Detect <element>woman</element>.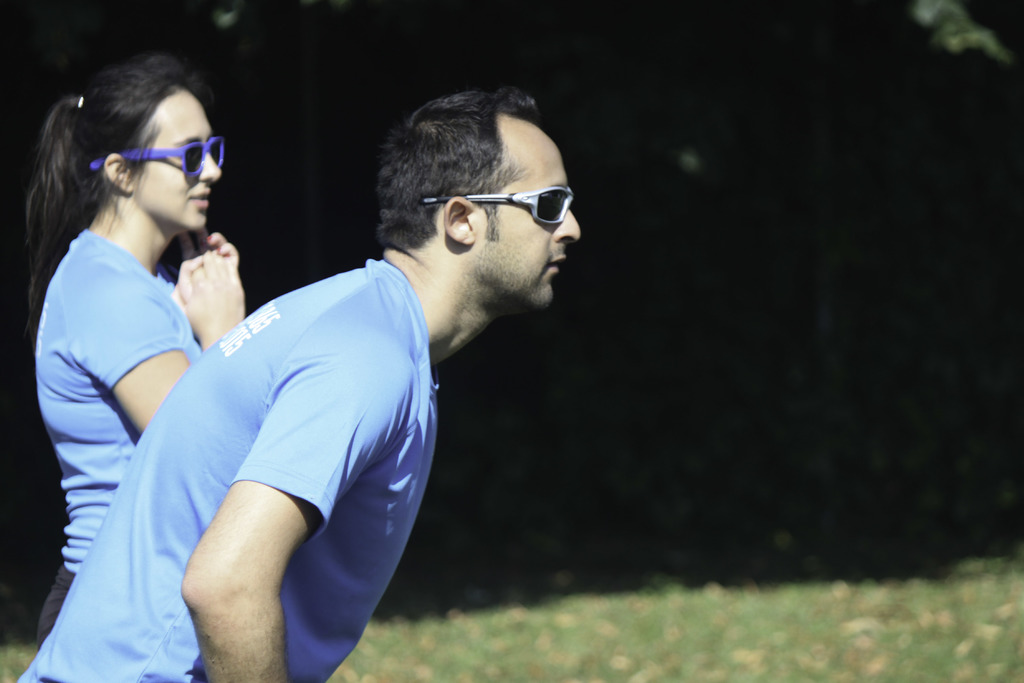
Detected at (12, 43, 264, 625).
